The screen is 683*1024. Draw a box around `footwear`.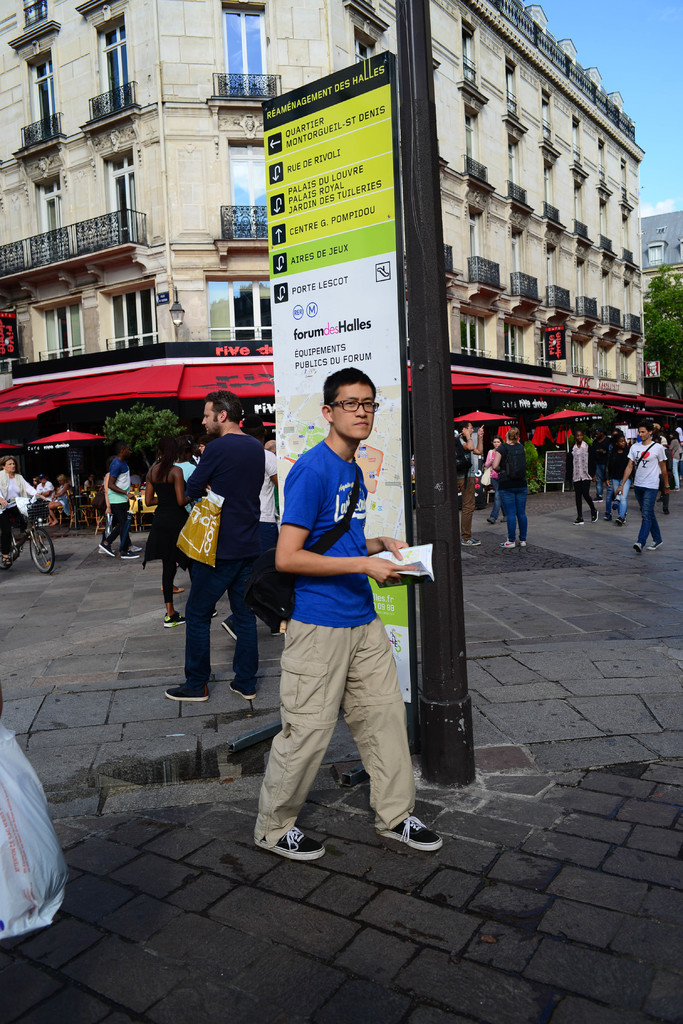
rect(270, 628, 283, 634).
